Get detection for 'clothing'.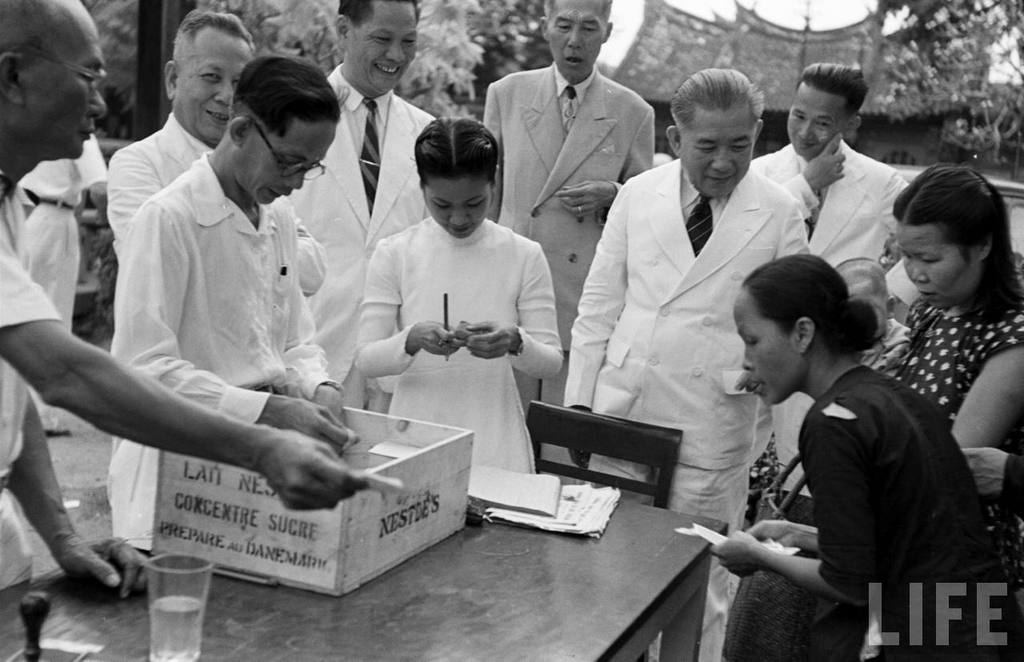
Detection: BBox(285, 62, 435, 414).
